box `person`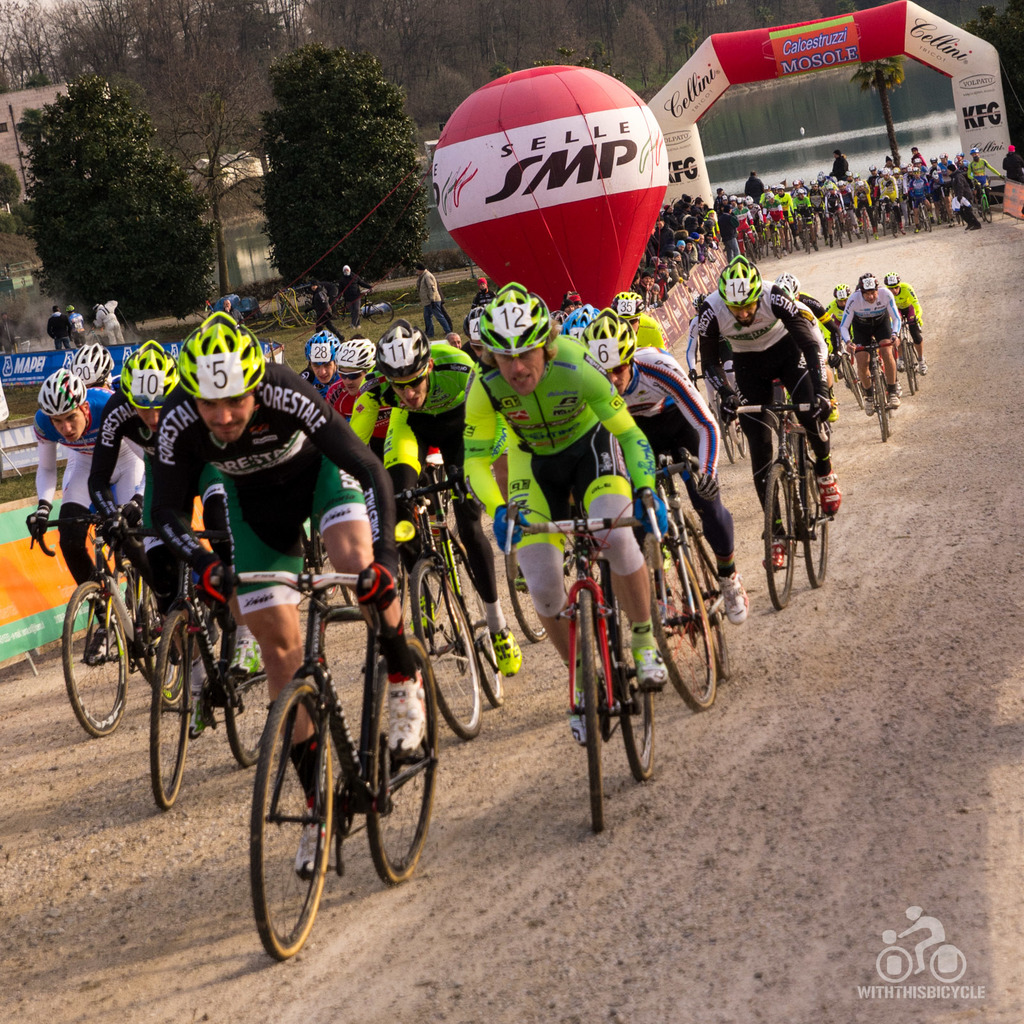
region(326, 274, 335, 311)
